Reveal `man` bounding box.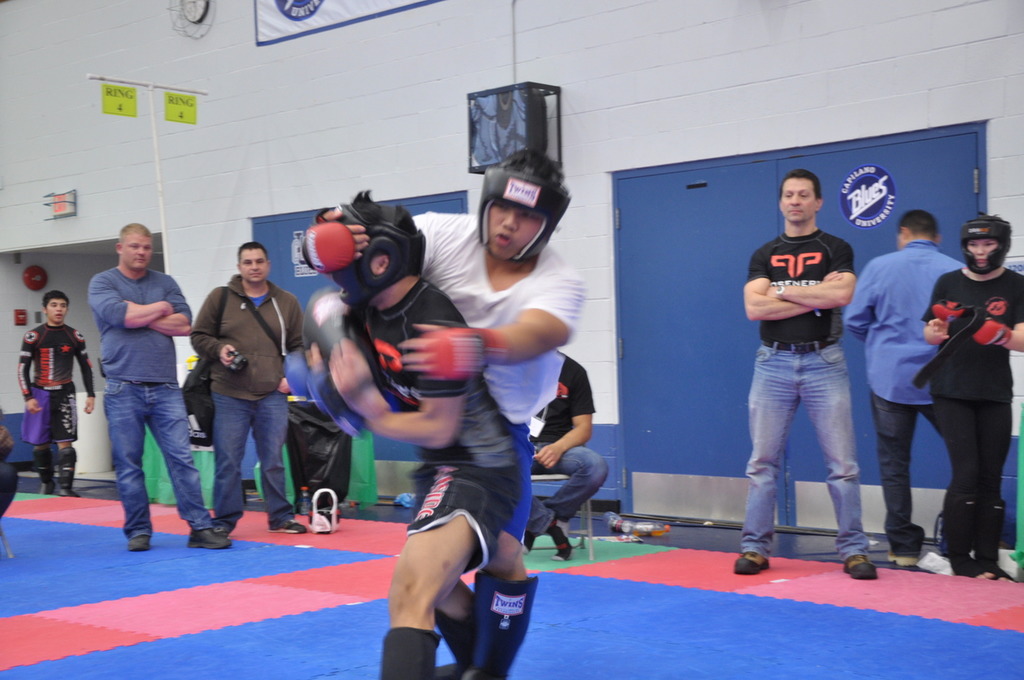
Revealed: bbox=(838, 217, 958, 575).
